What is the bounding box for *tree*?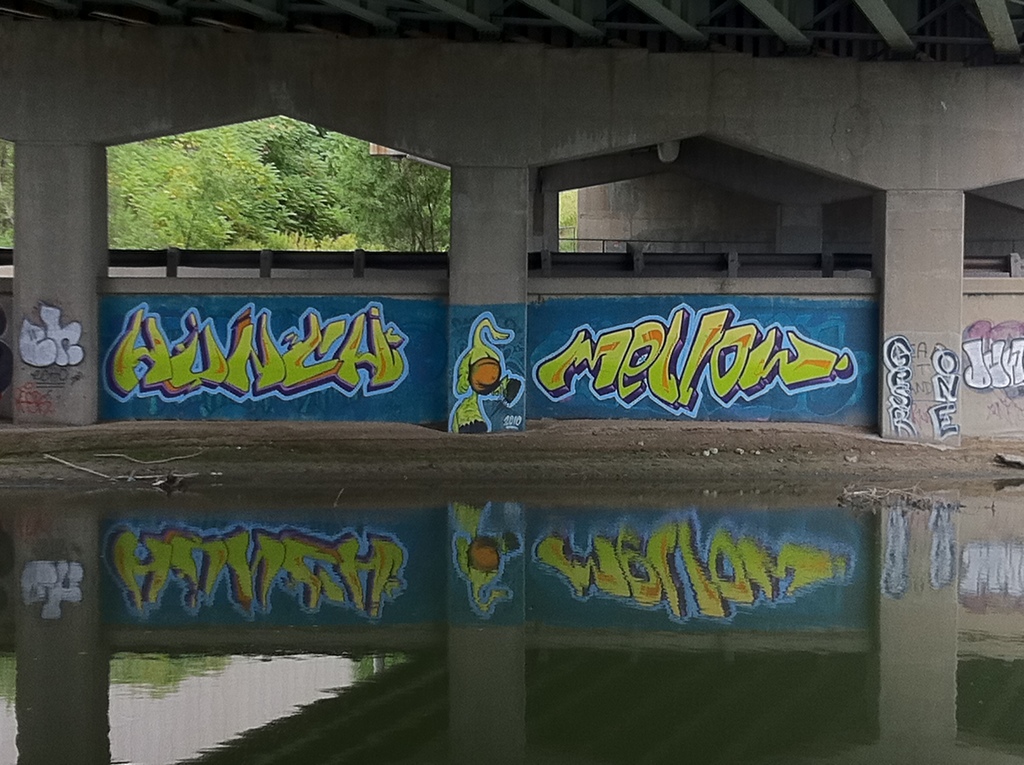
[left=564, top=189, right=575, bottom=248].
